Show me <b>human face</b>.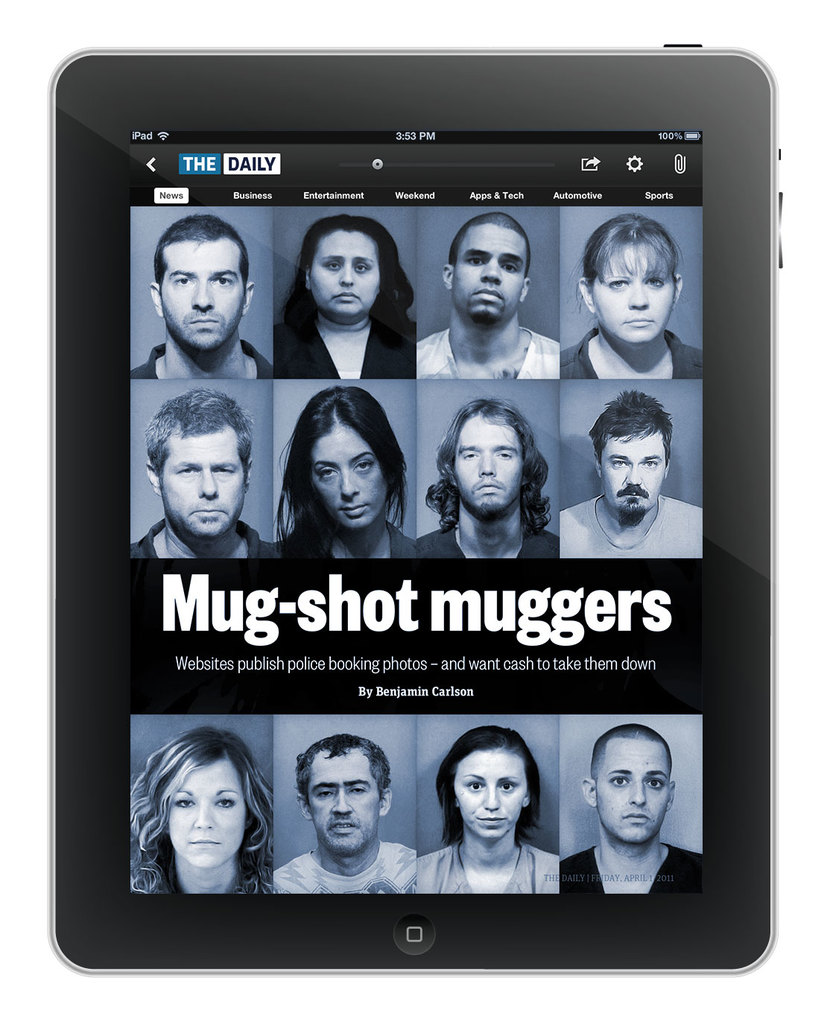
<b>human face</b> is here: x1=313 y1=226 x2=388 y2=324.
